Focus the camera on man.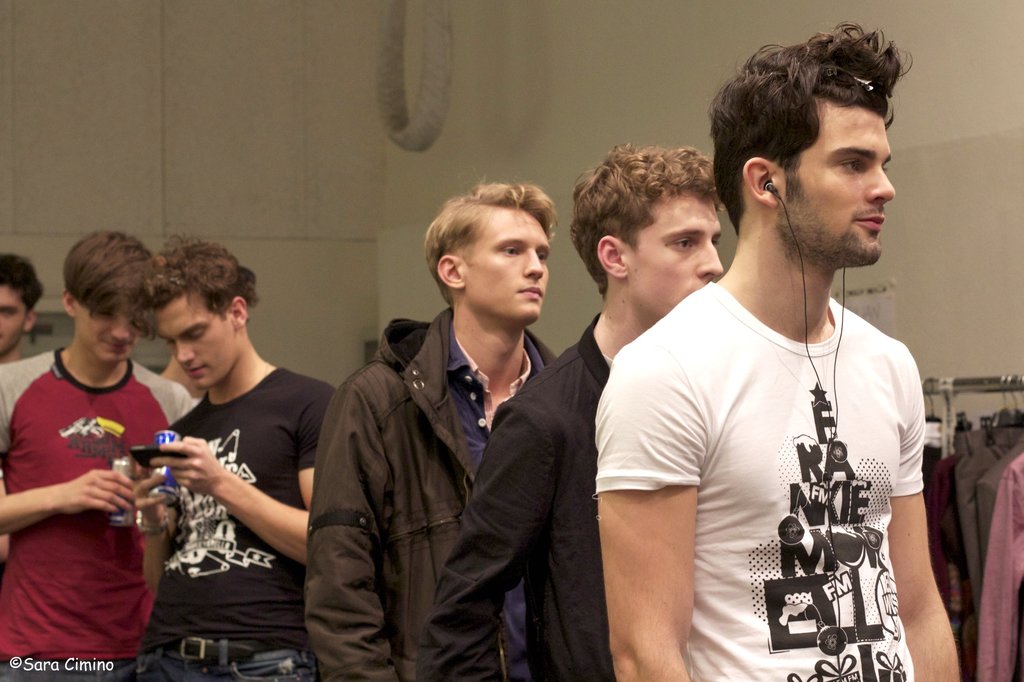
Focus region: region(555, 63, 946, 678).
